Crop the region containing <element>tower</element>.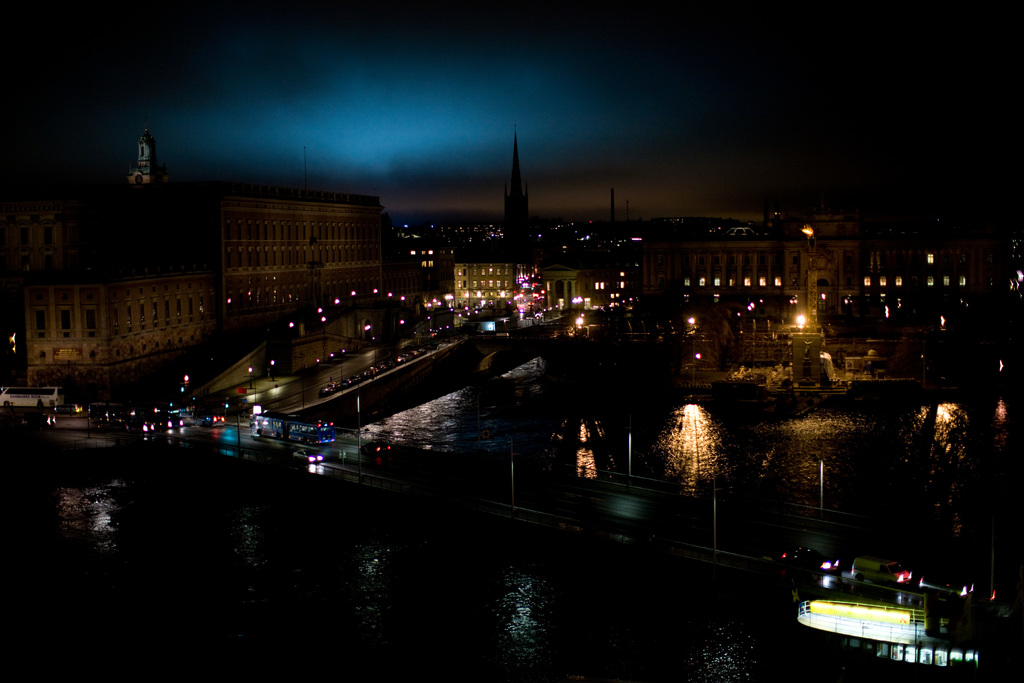
Crop region: 503,130,529,261.
